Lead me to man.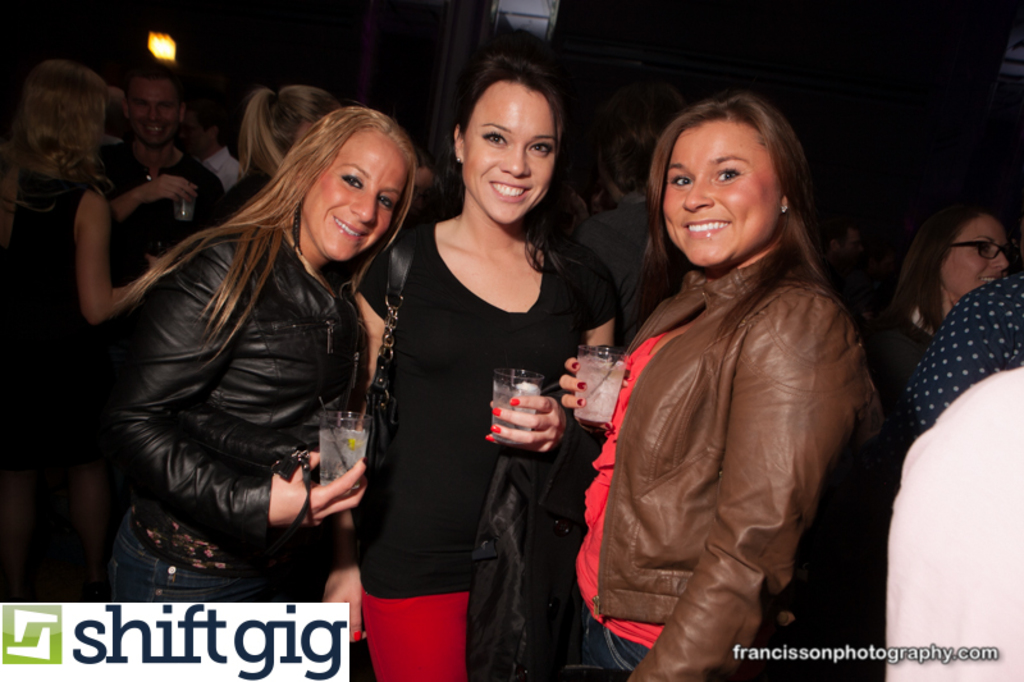
Lead to region(179, 100, 246, 194).
